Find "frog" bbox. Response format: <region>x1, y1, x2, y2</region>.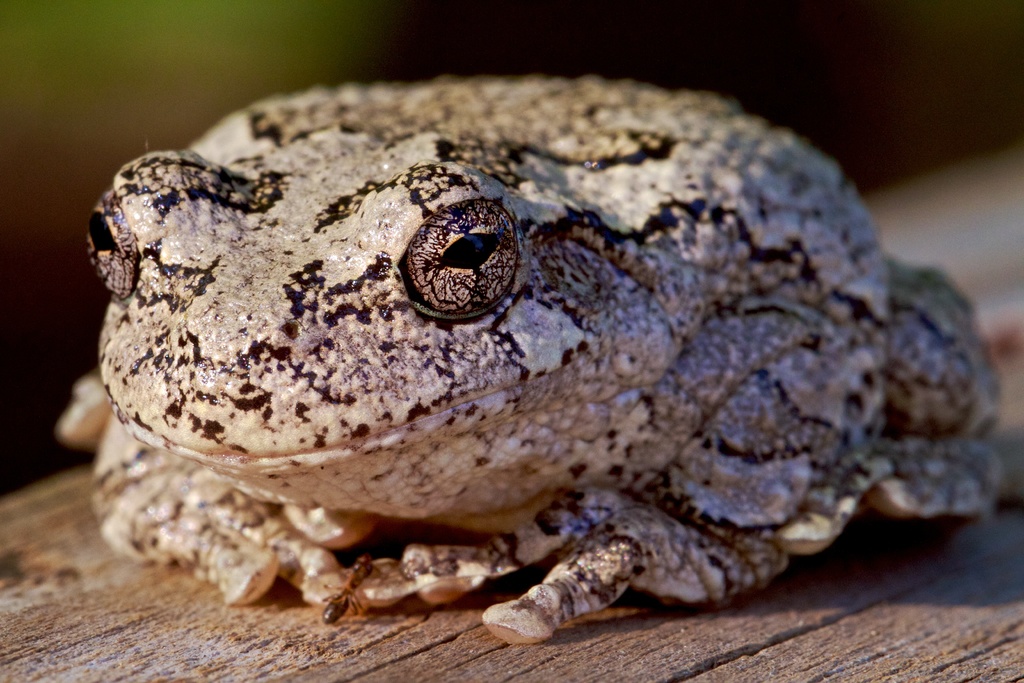
<region>50, 72, 1004, 646</region>.
